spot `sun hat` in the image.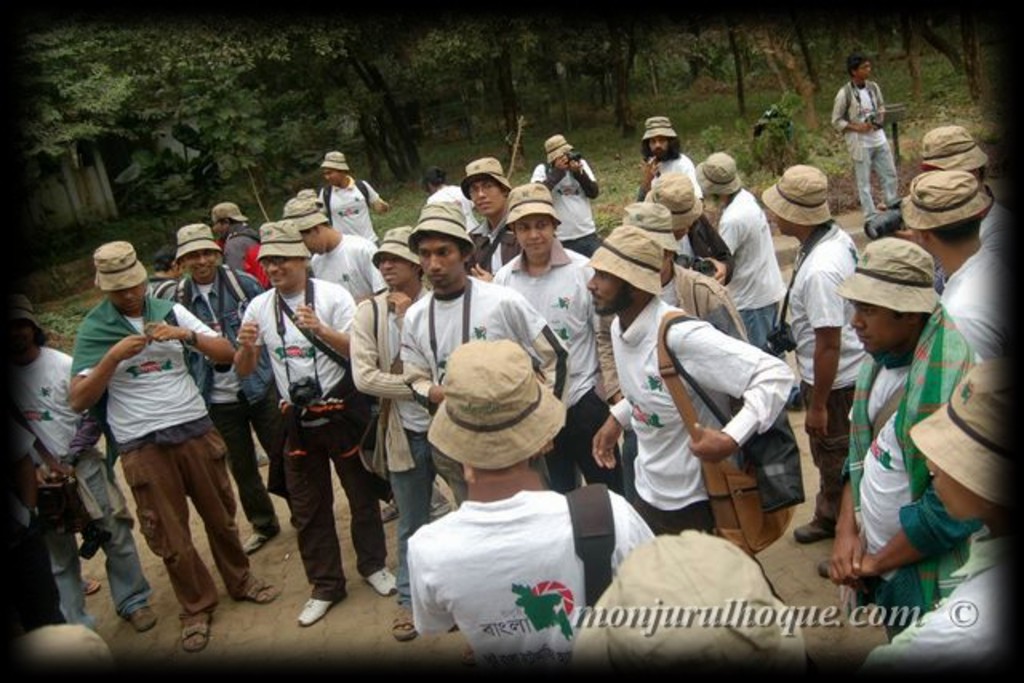
`sun hat` found at detection(285, 195, 326, 234).
